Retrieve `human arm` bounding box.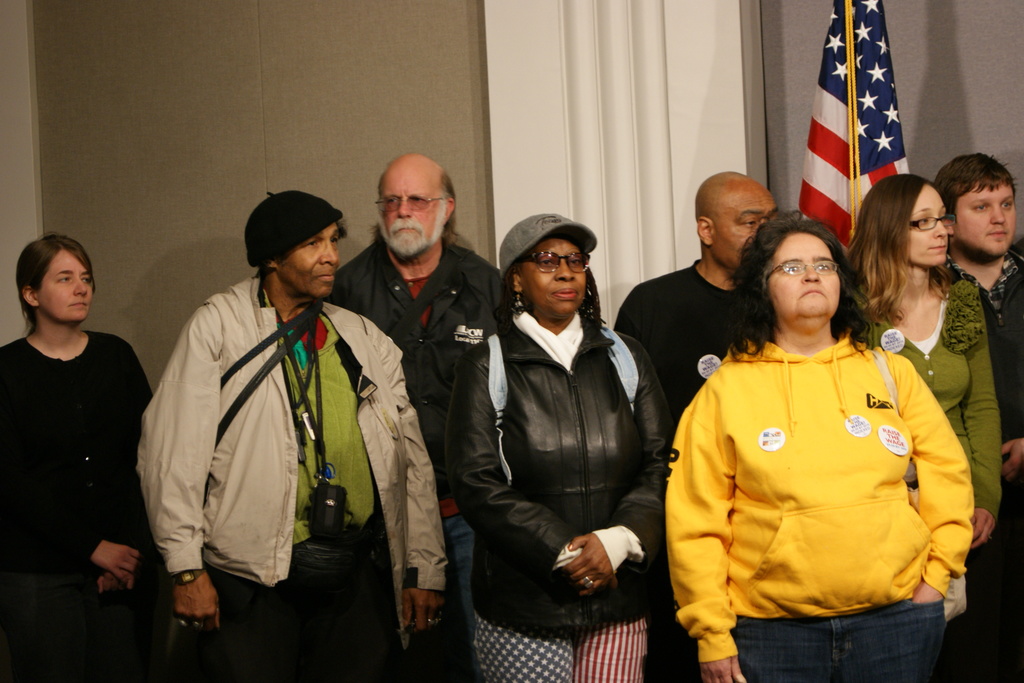
Bounding box: 135,311,211,632.
